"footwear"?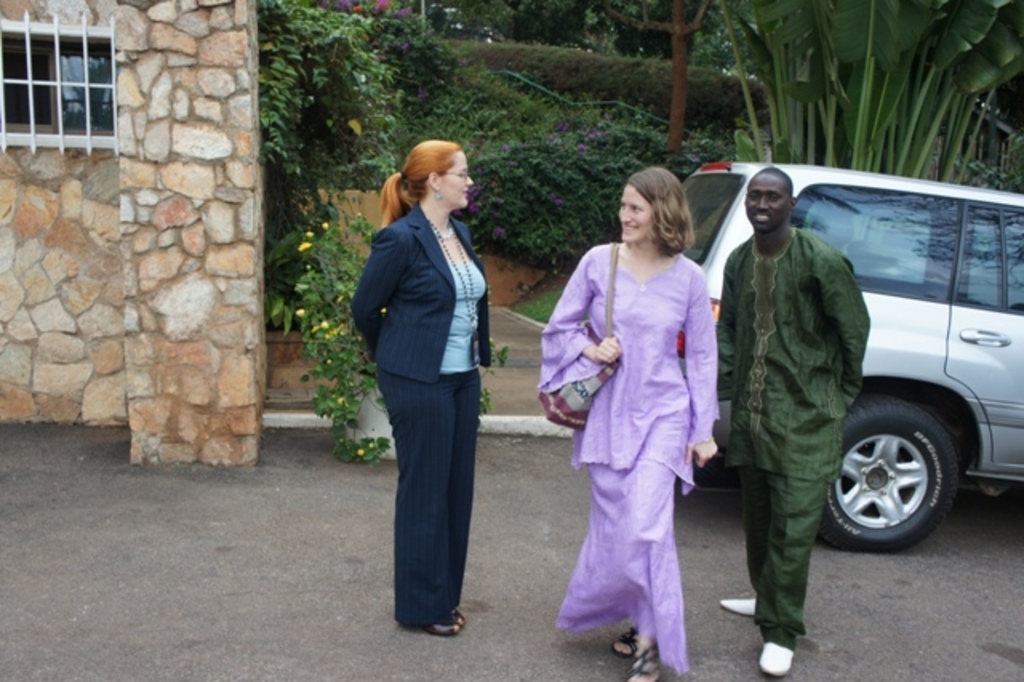
select_region(613, 620, 640, 661)
